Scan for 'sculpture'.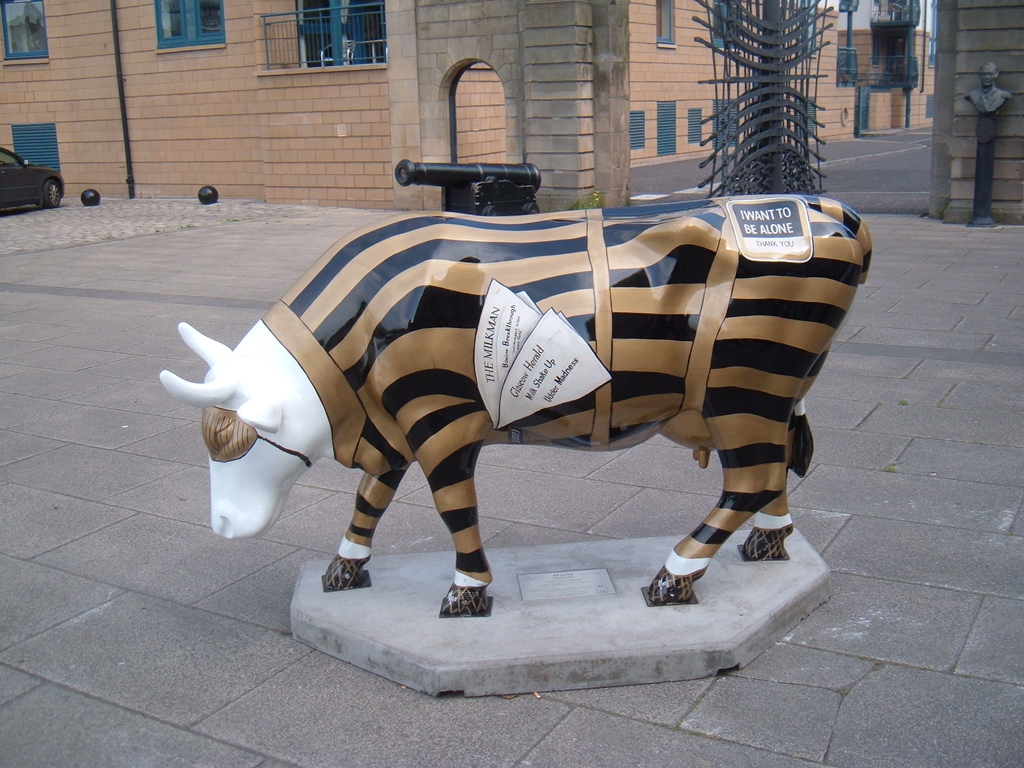
Scan result: [955,57,1012,123].
